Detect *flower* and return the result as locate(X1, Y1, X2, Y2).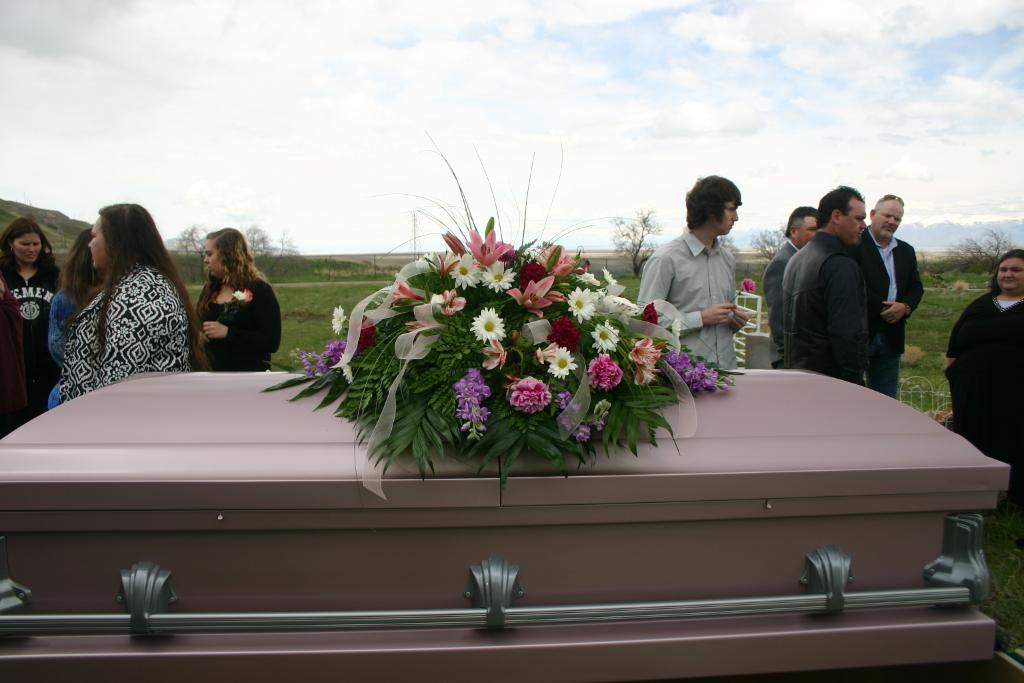
locate(468, 307, 508, 338).
